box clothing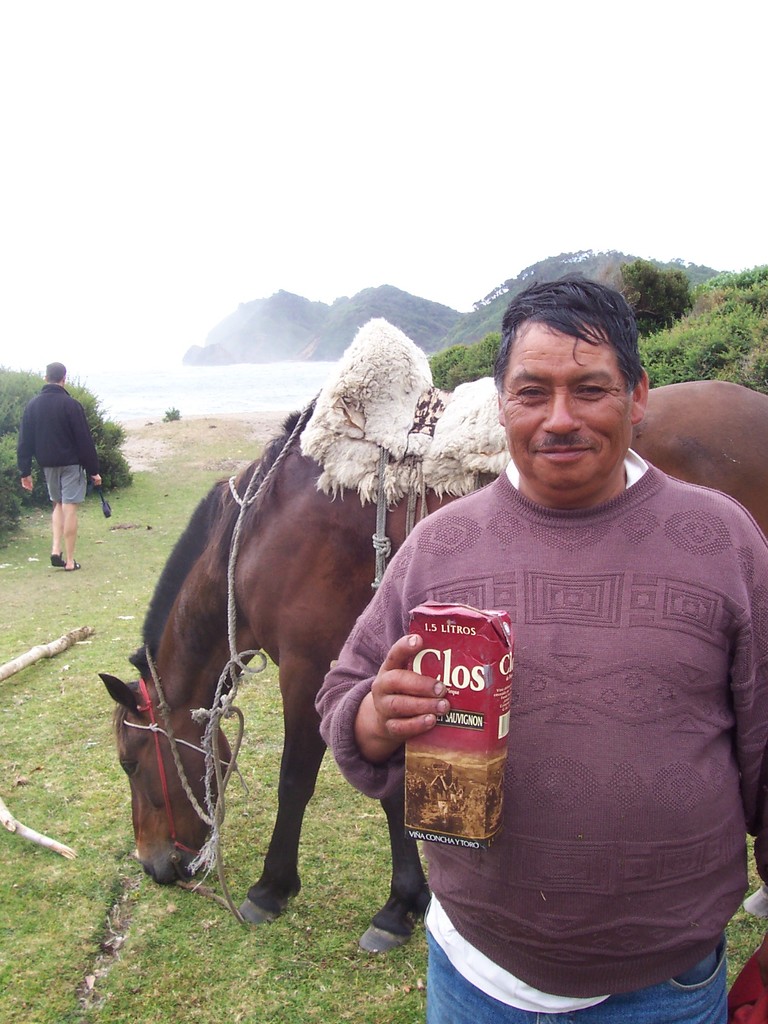
left=26, top=371, right=108, bottom=516
